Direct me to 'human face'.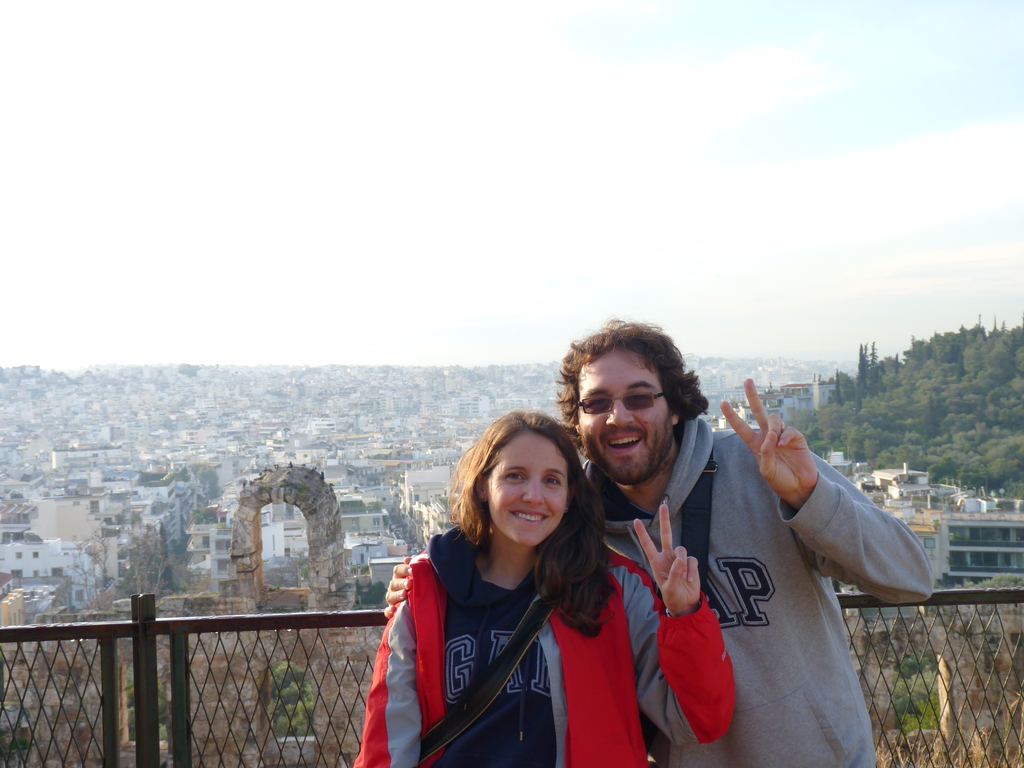
Direction: region(486, 429, 568, 544).
